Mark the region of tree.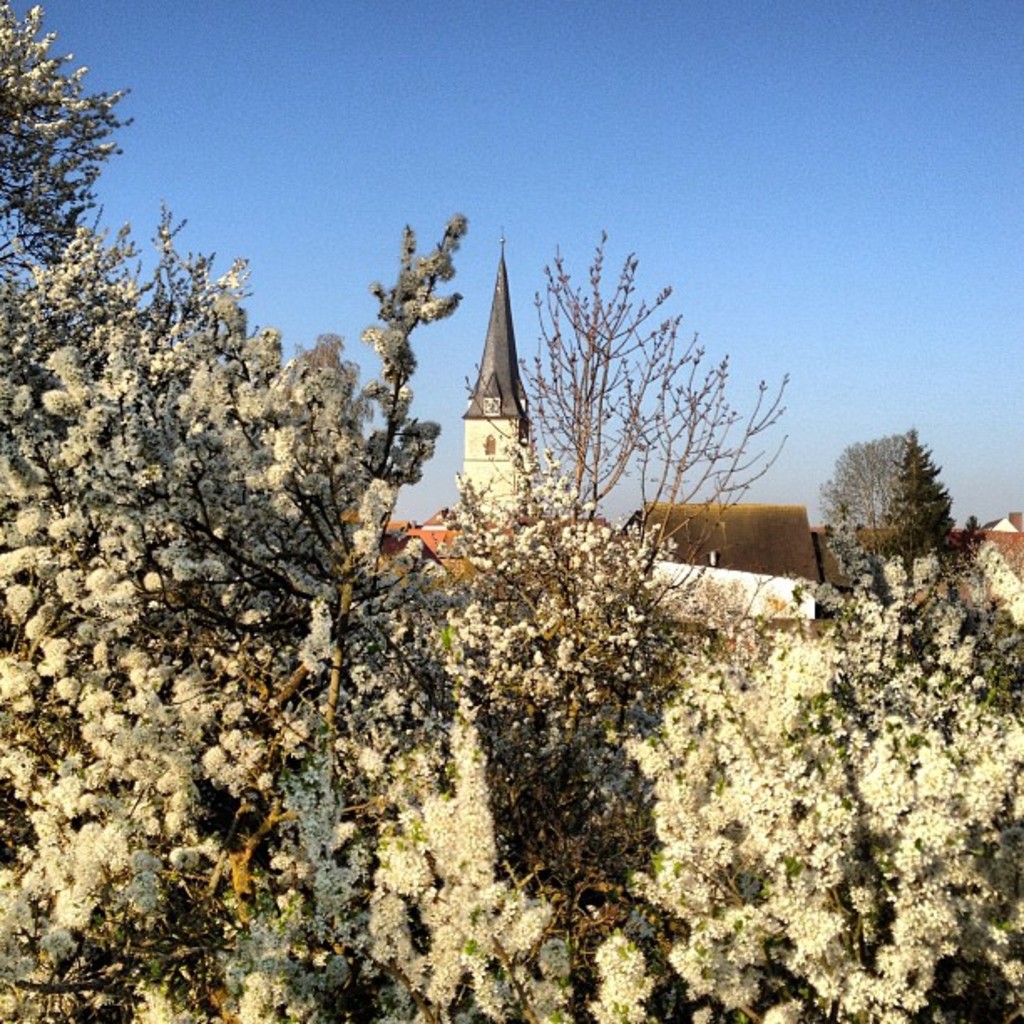
Region: (823,440,907,549).
